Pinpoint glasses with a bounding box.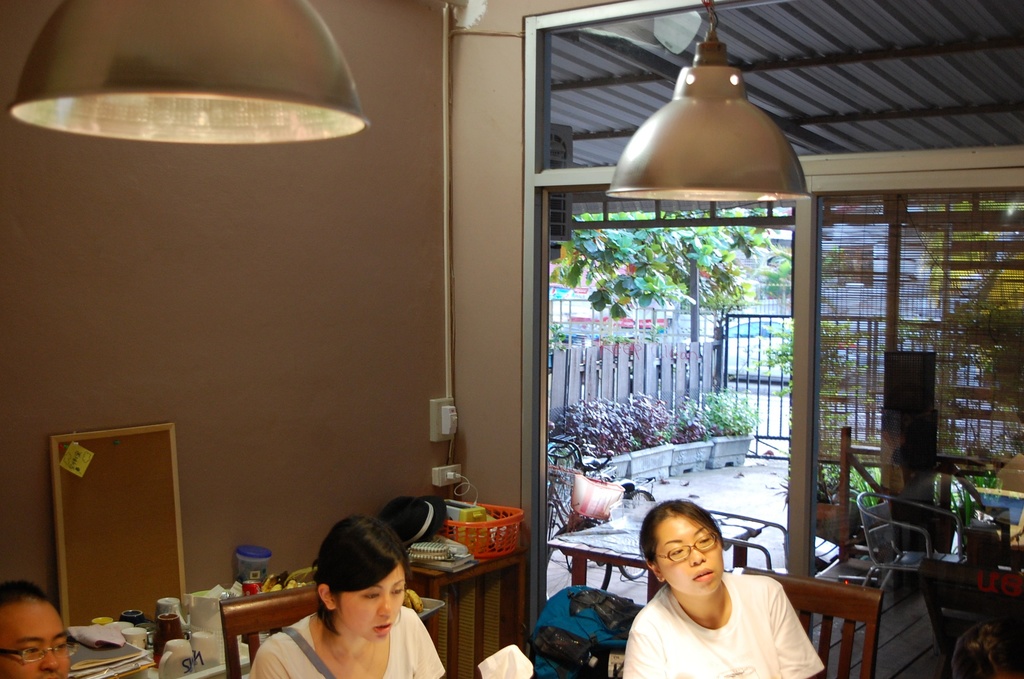
0, 637, 79, 666.
